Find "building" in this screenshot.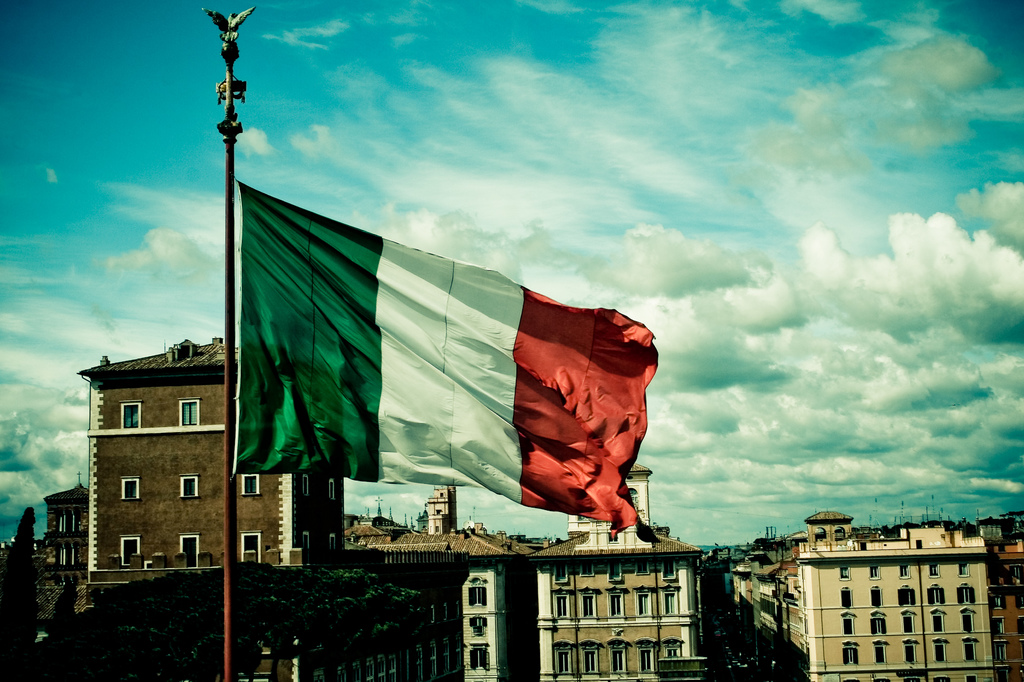
The bounding box for "building" is left=781, top=530, right=992, bottom=676.
